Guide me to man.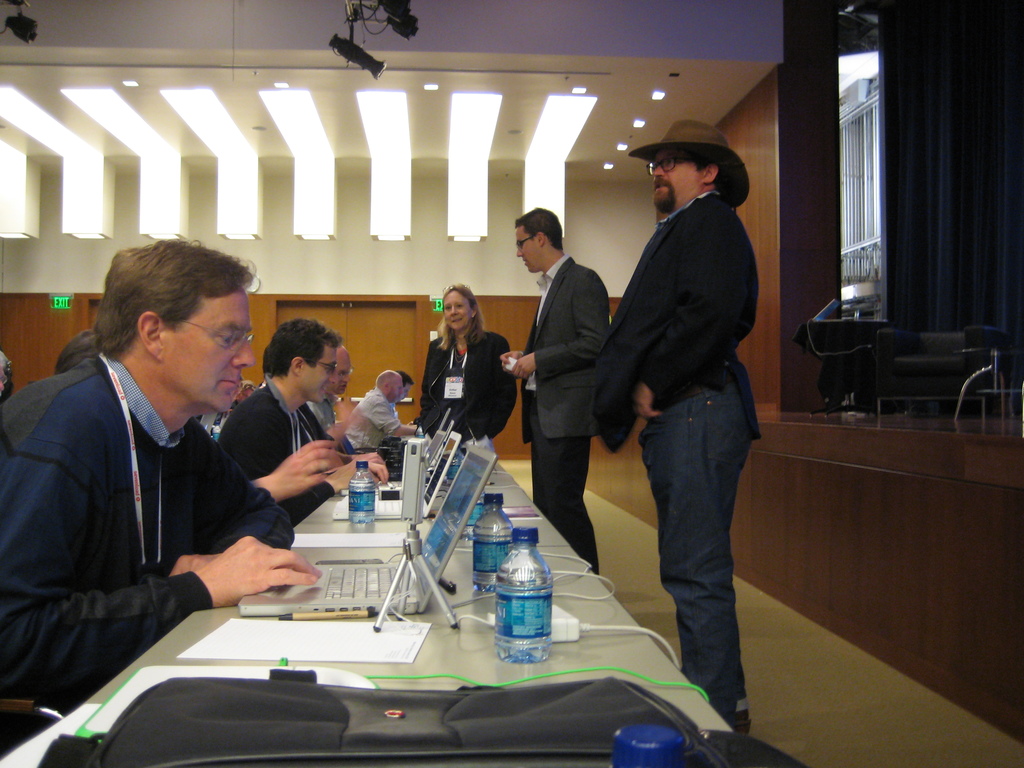
Guidance: region(392, 373, 413, 415).
